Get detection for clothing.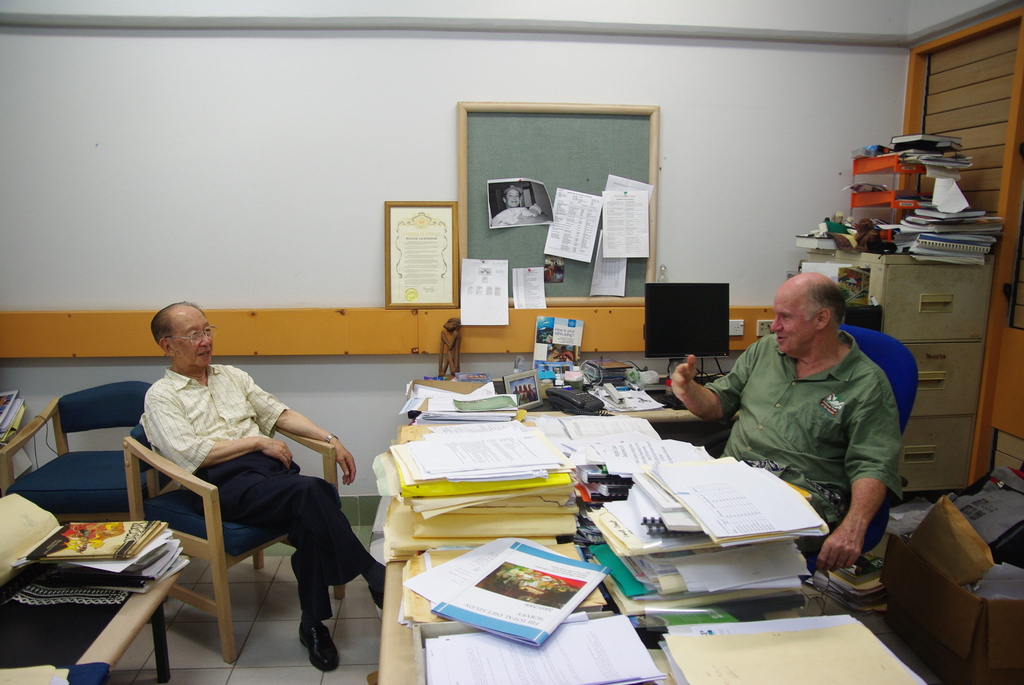
Detection: region(724, 295, 918, 560).
